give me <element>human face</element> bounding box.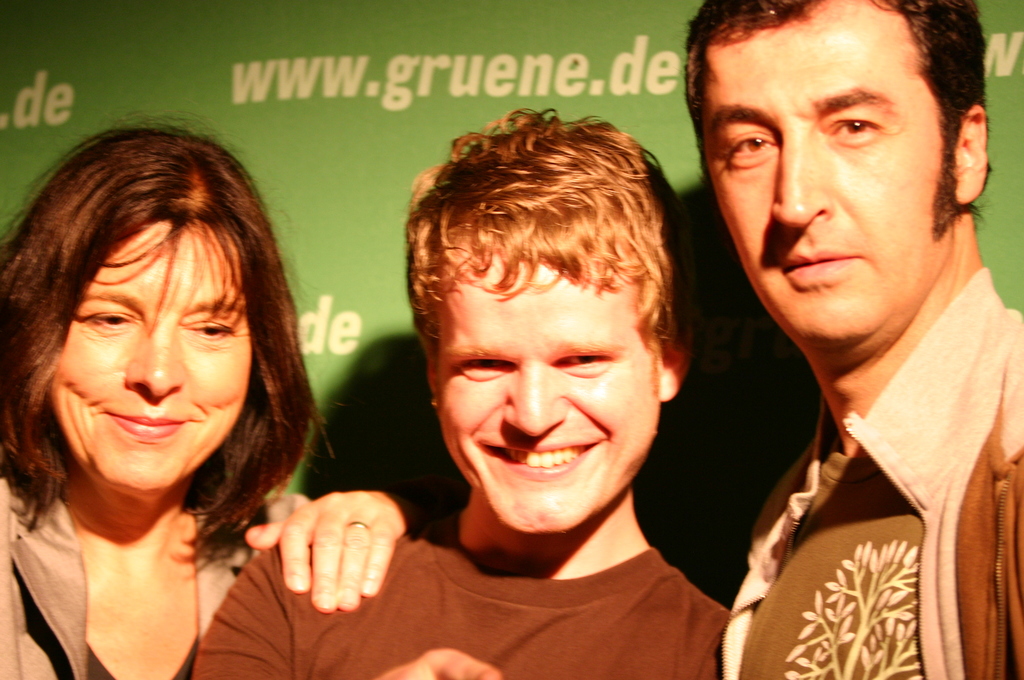
52/205/257/496.
